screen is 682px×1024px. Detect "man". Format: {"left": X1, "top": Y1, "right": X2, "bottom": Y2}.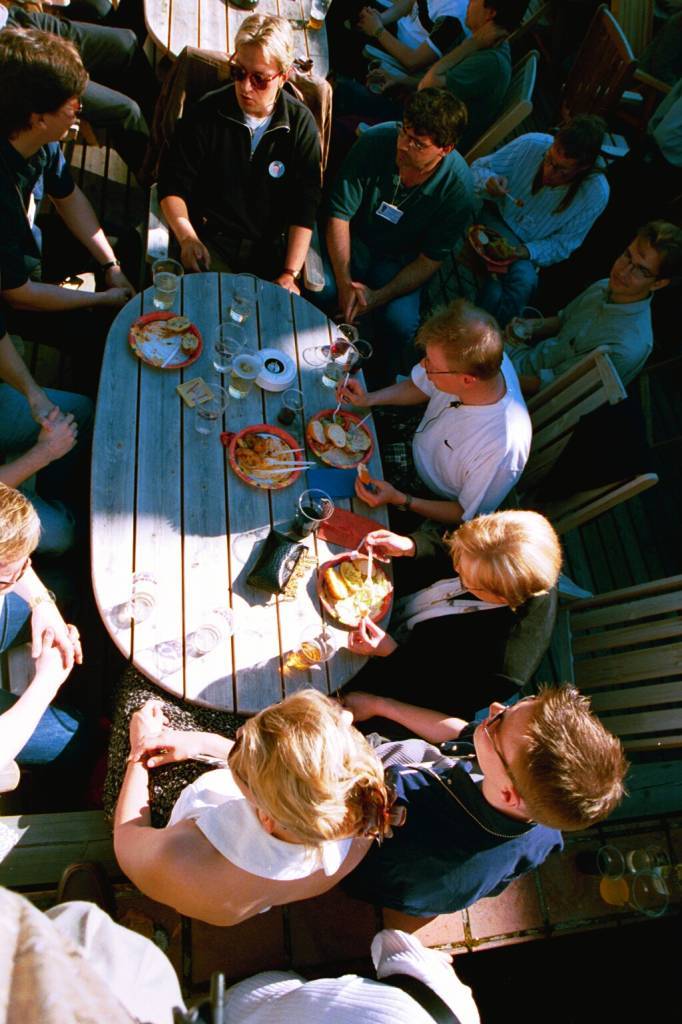
{"left": 512, "top": 220, "right": 681, "bottom": 391}.
